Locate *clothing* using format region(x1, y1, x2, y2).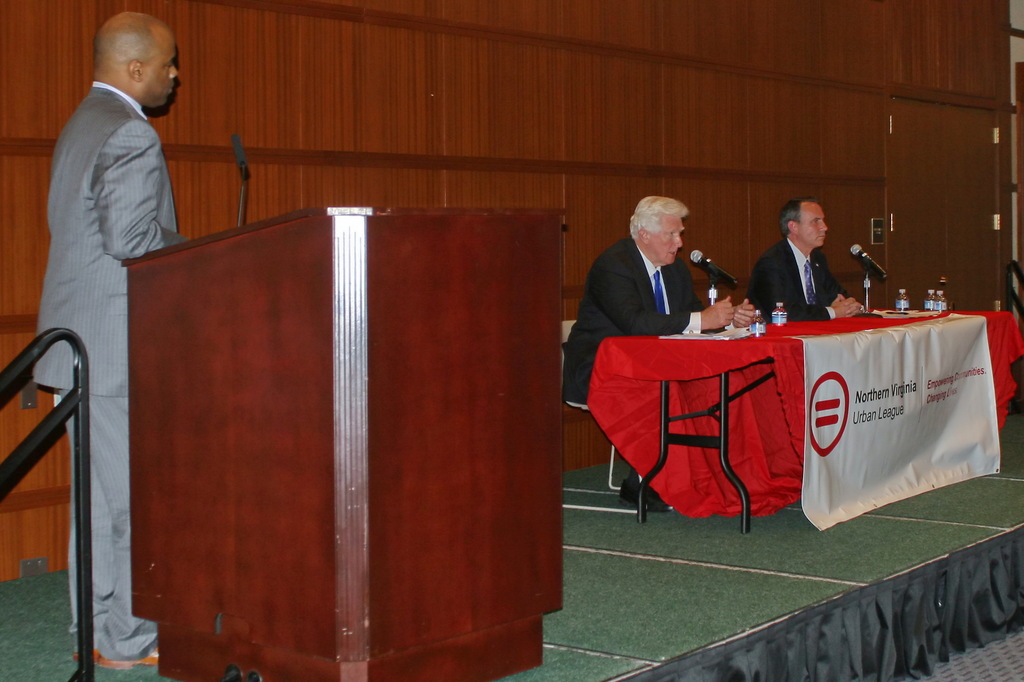
region(26, 78, 188, 656).
